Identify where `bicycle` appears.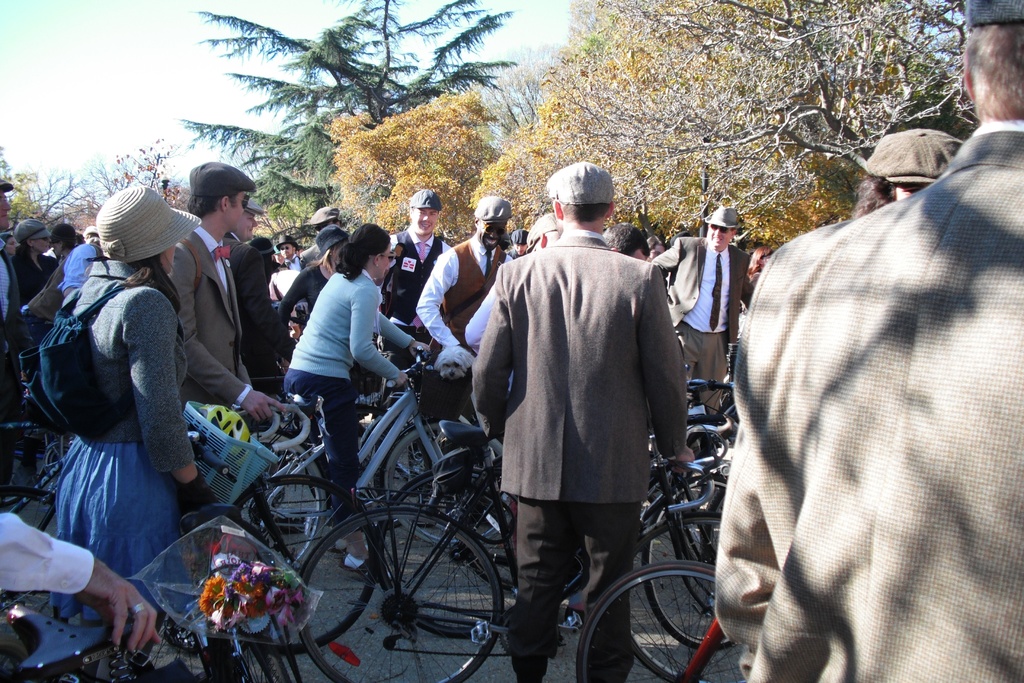
Appears at [left=0, top=404, right=382, bottom=653].
